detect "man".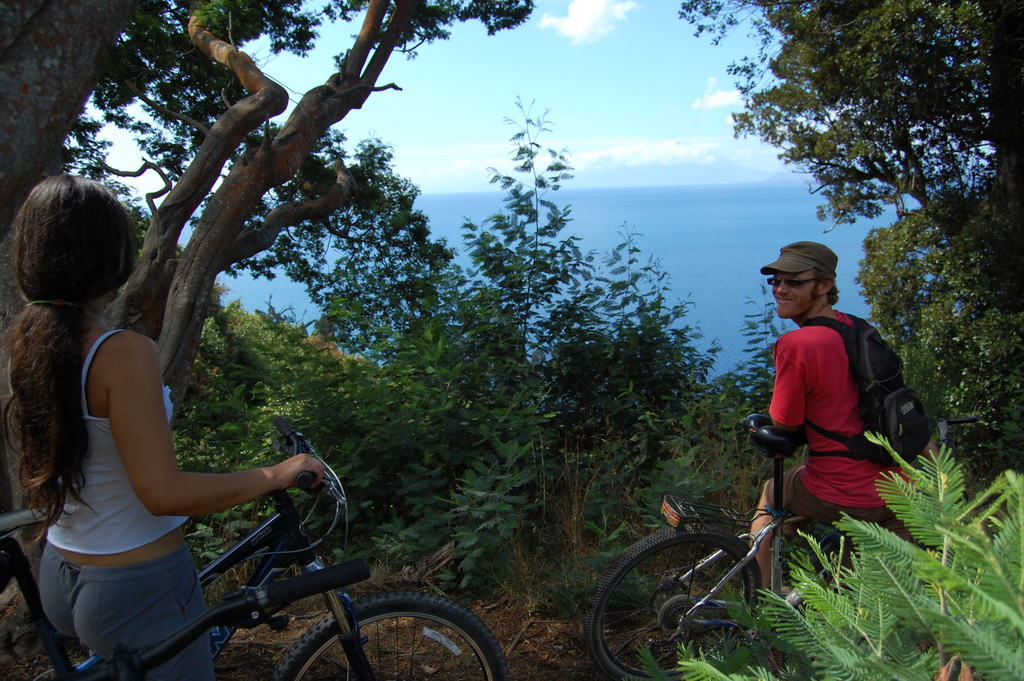
Detected at [763, 242, 928, 605].
